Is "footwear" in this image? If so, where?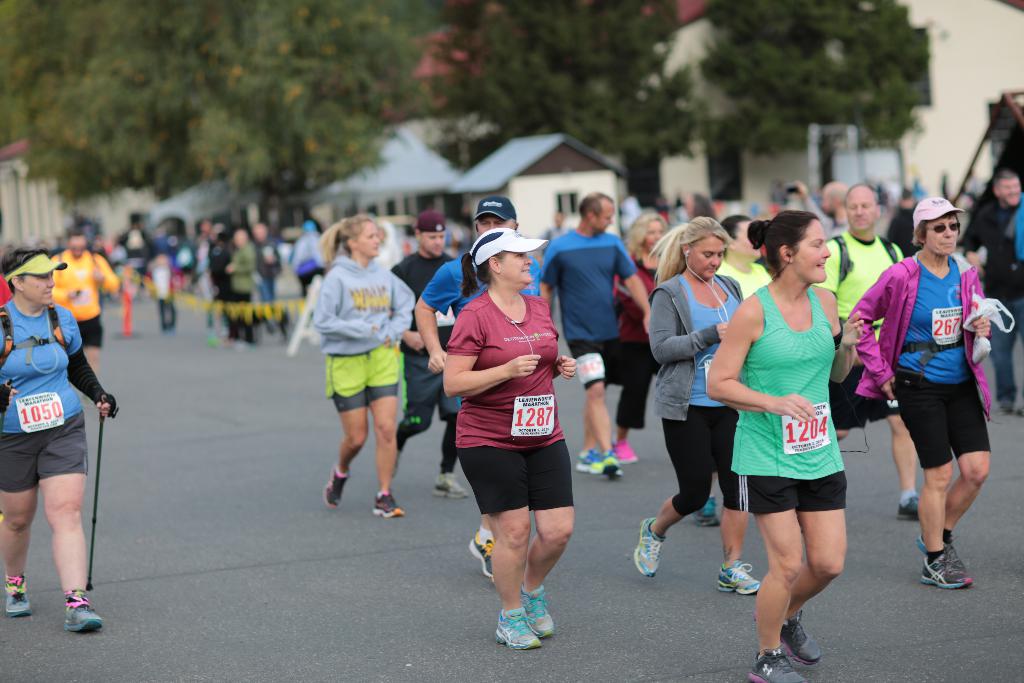
Yes, at (913,530,968,572).
